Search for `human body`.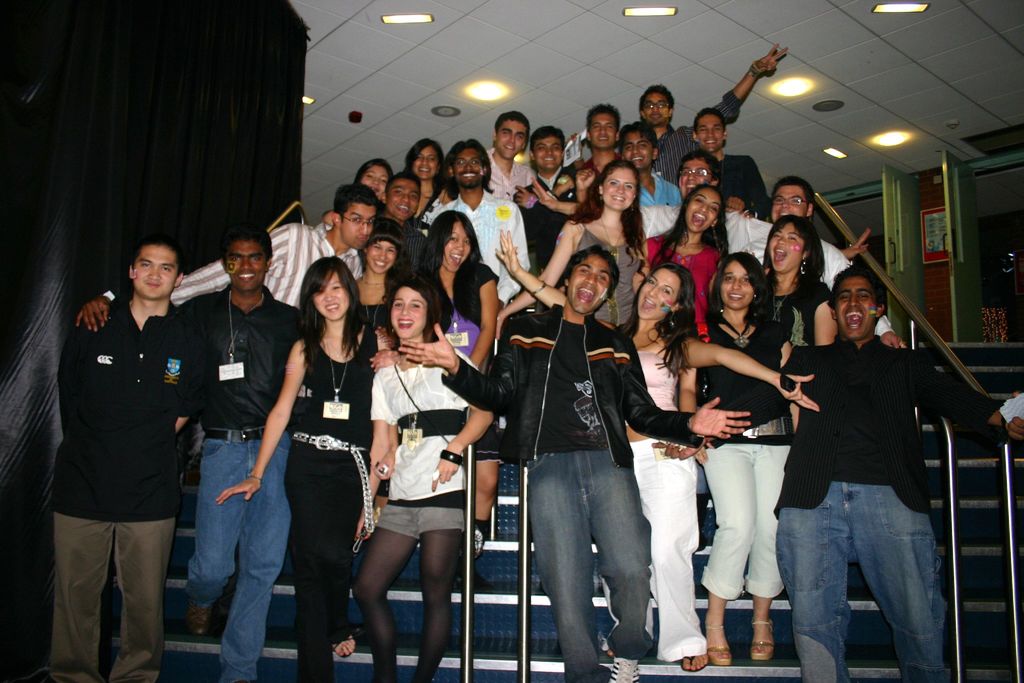
Found at (671,145,706,208).
